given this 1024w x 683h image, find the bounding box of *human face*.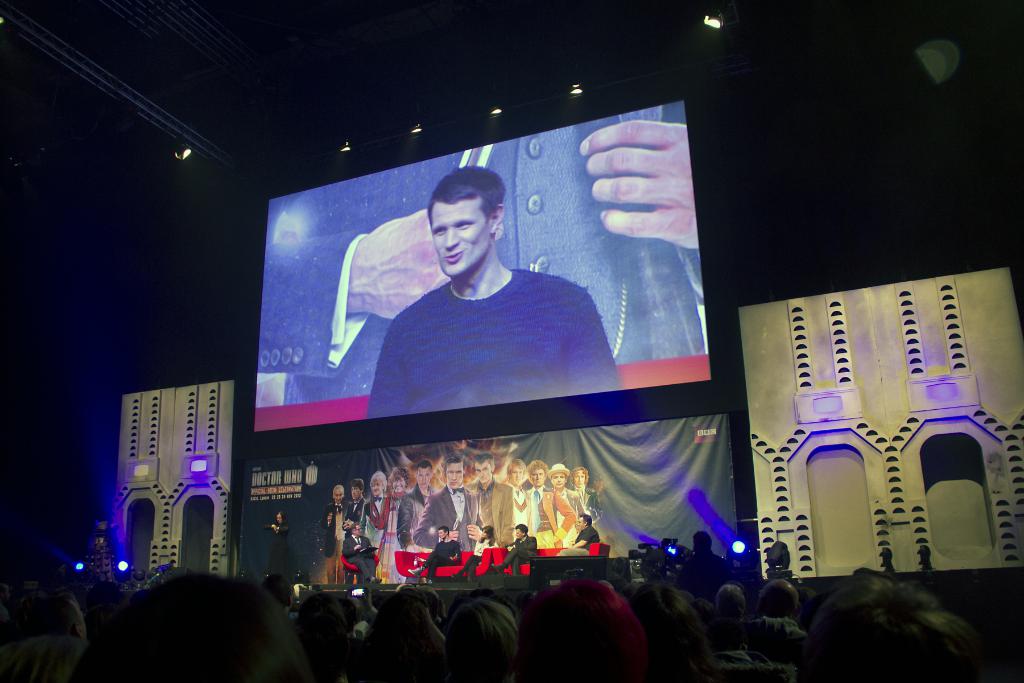
bbox=(419, 465, 431, 488).
